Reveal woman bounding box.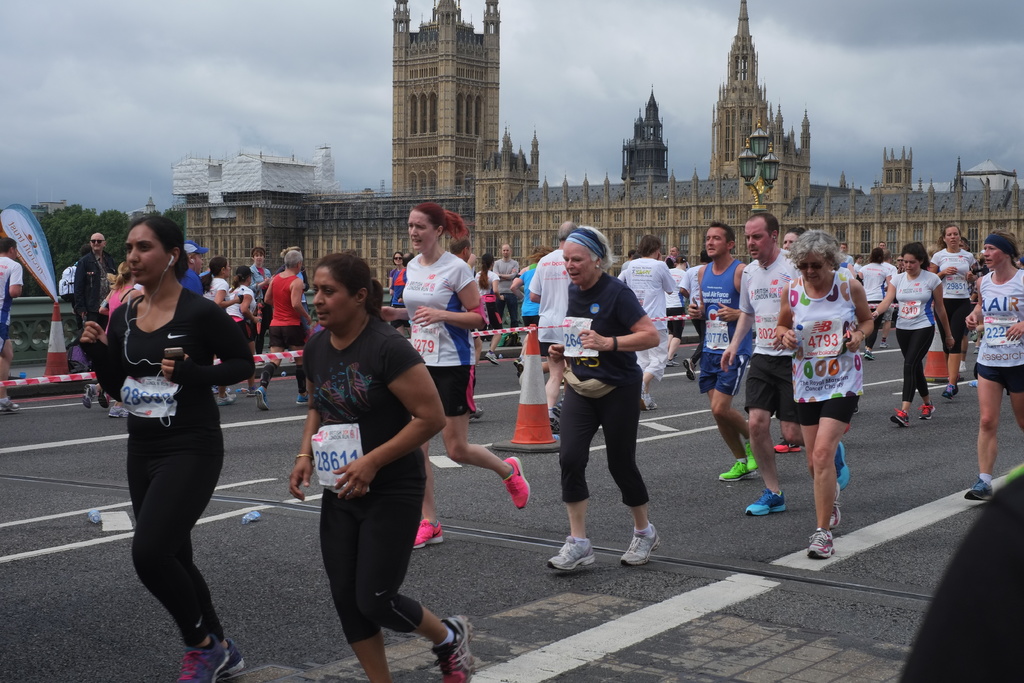
Revealed: Rect(83, 261, 144, 419).
